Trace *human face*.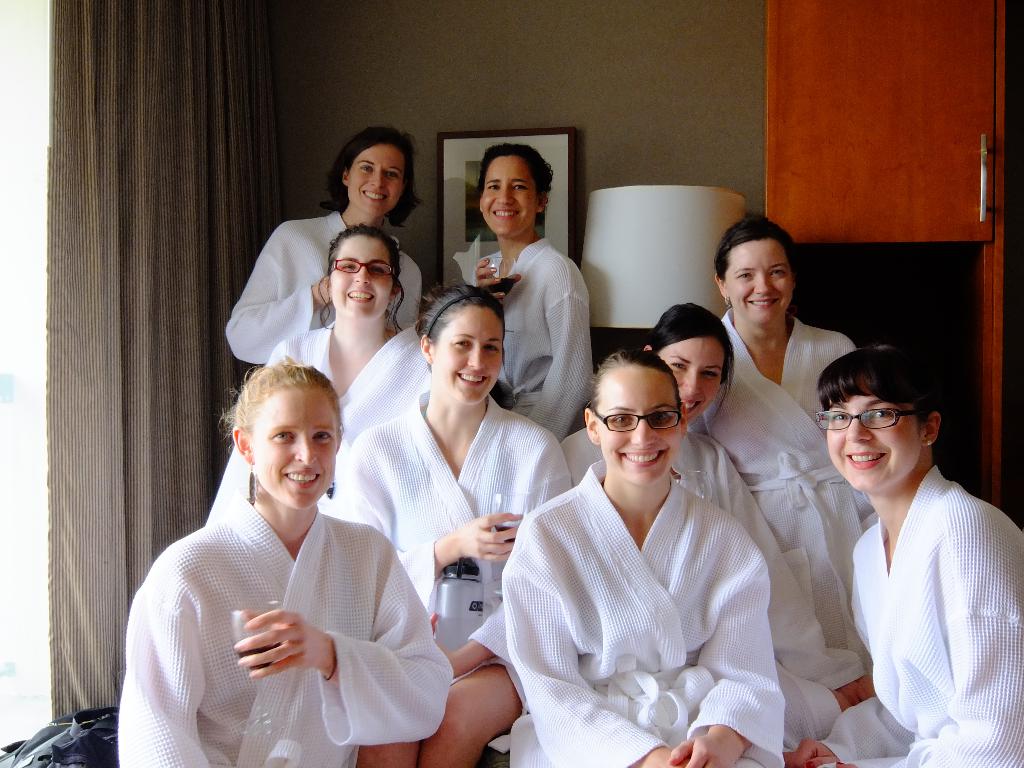
Traced to (left=826, top=373, right=922, bottom=492).
